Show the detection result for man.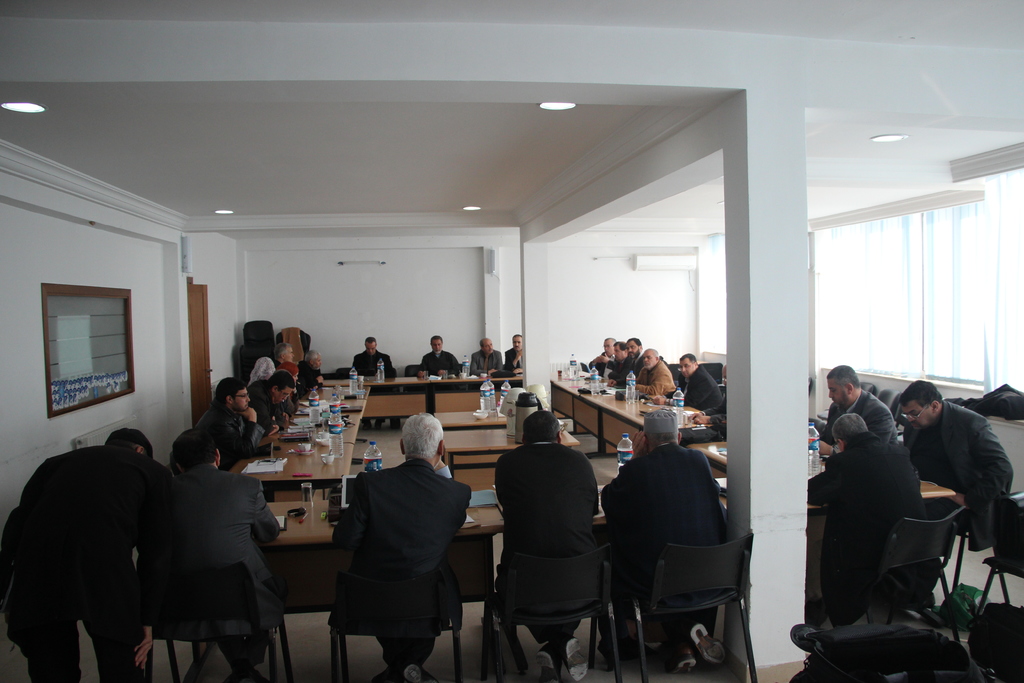
328/402/477/682.
